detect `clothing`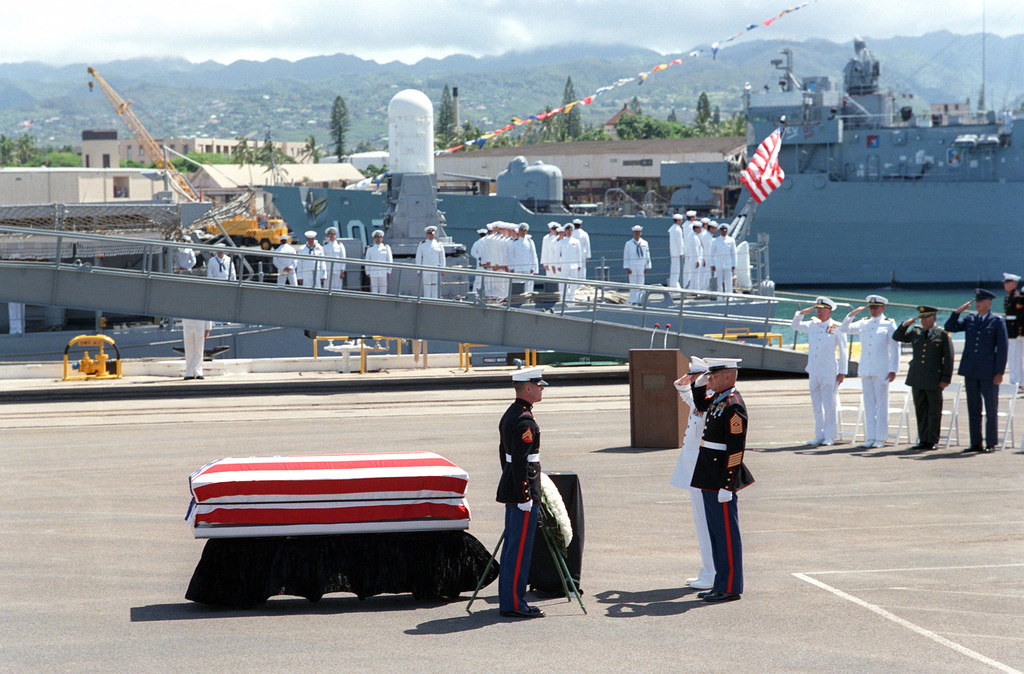
pyautogui.locateOnScreen(496, 399, 542, 605)
